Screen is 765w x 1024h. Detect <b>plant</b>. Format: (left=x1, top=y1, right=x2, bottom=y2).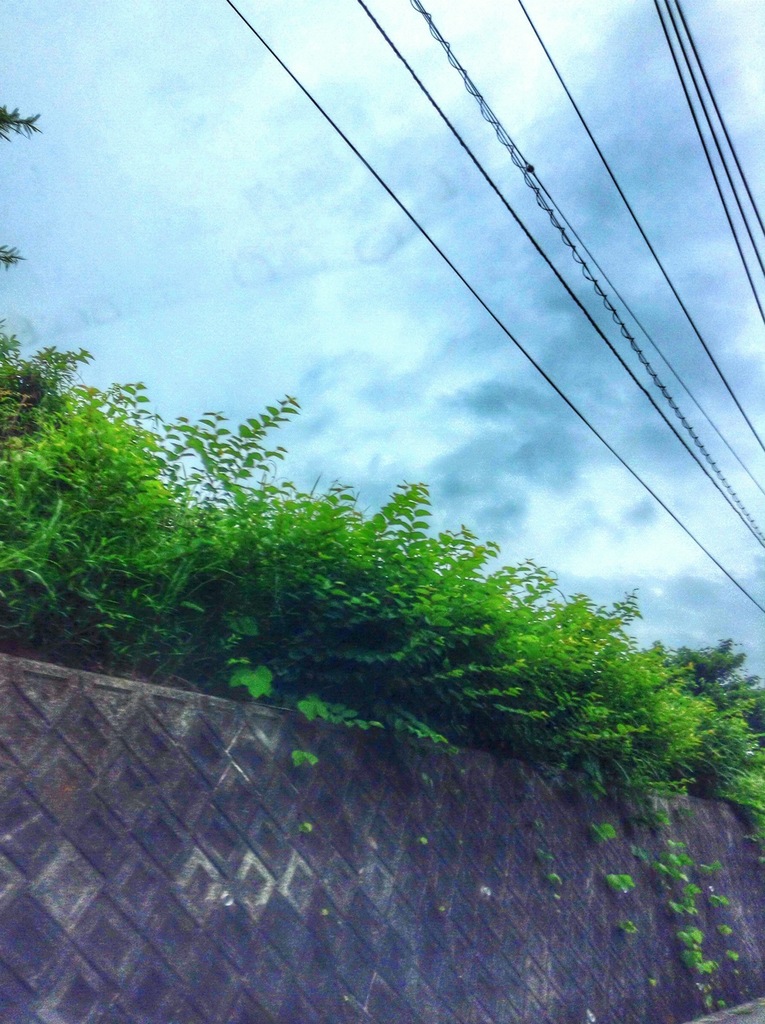
(left=679, top=921, right=716, bottom=975).
